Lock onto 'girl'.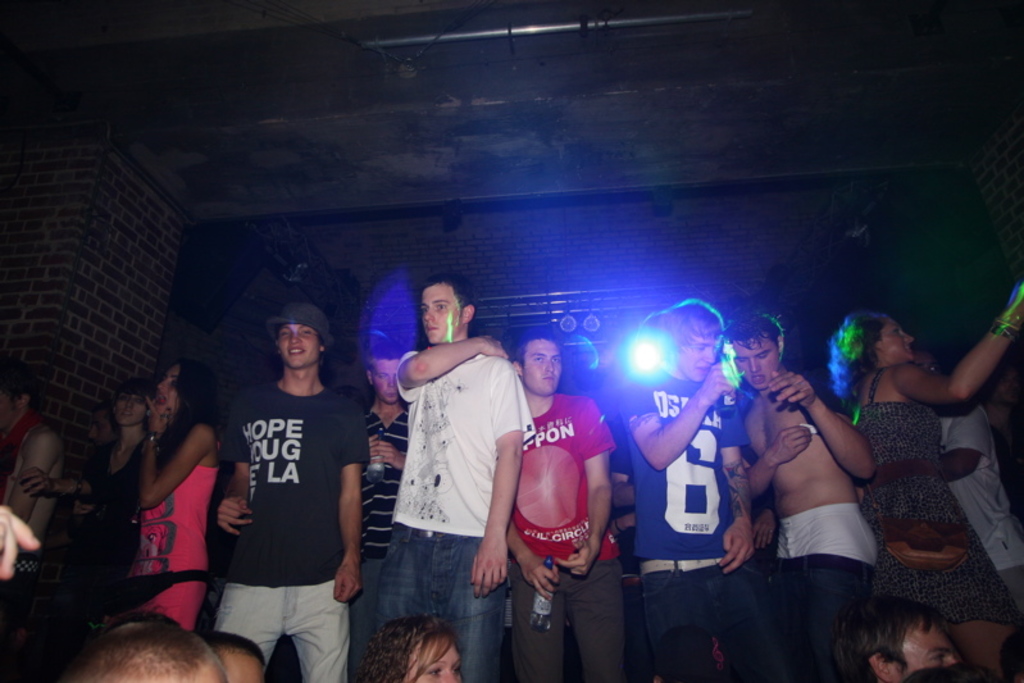
Locked: [left=828, top=282, right=1023, bottom=674].
